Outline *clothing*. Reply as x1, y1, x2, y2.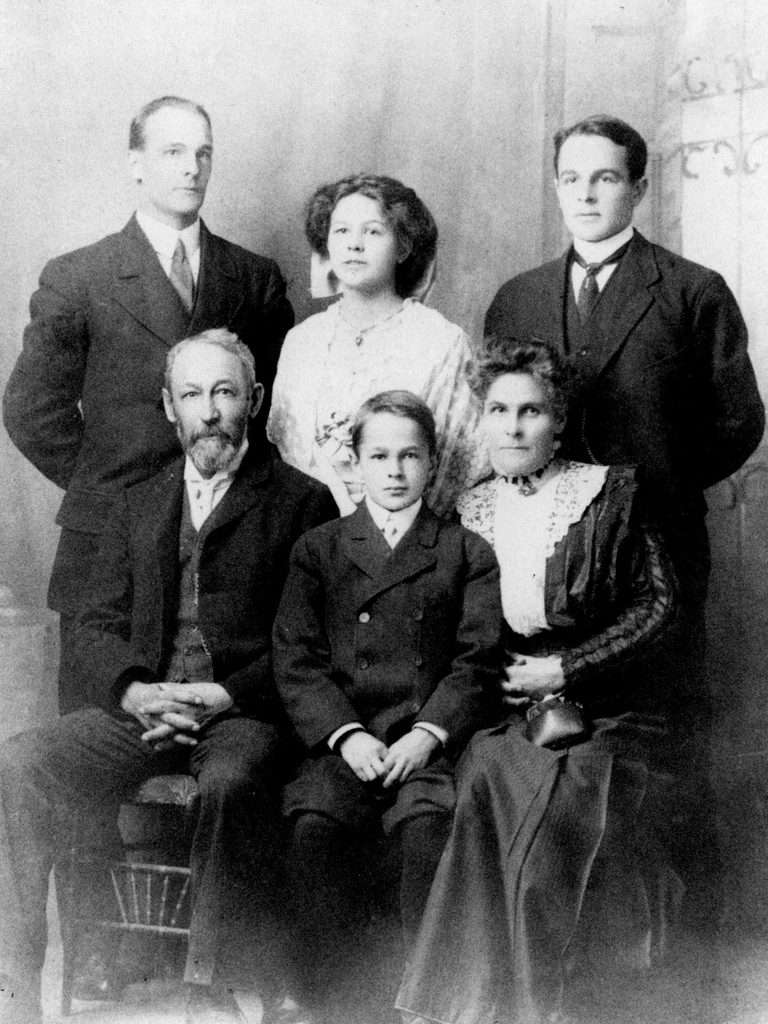
262, 497, 505, 956.
